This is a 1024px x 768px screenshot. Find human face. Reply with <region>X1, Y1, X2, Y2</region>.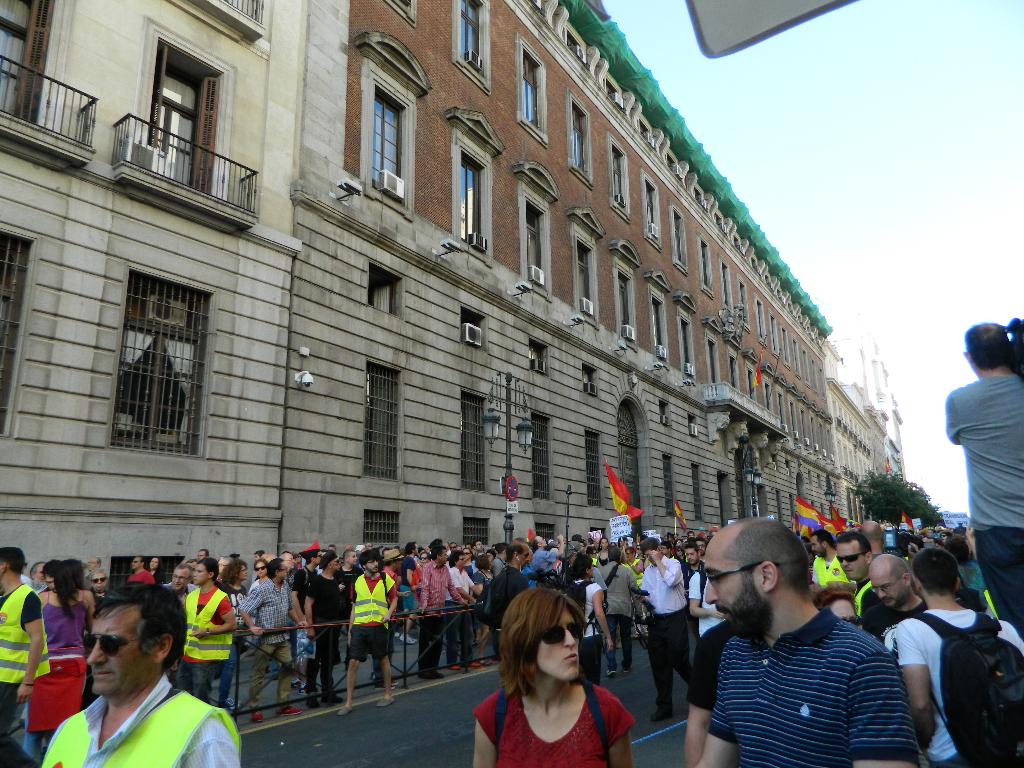
<region>517, 547, 532, 566</region>.
